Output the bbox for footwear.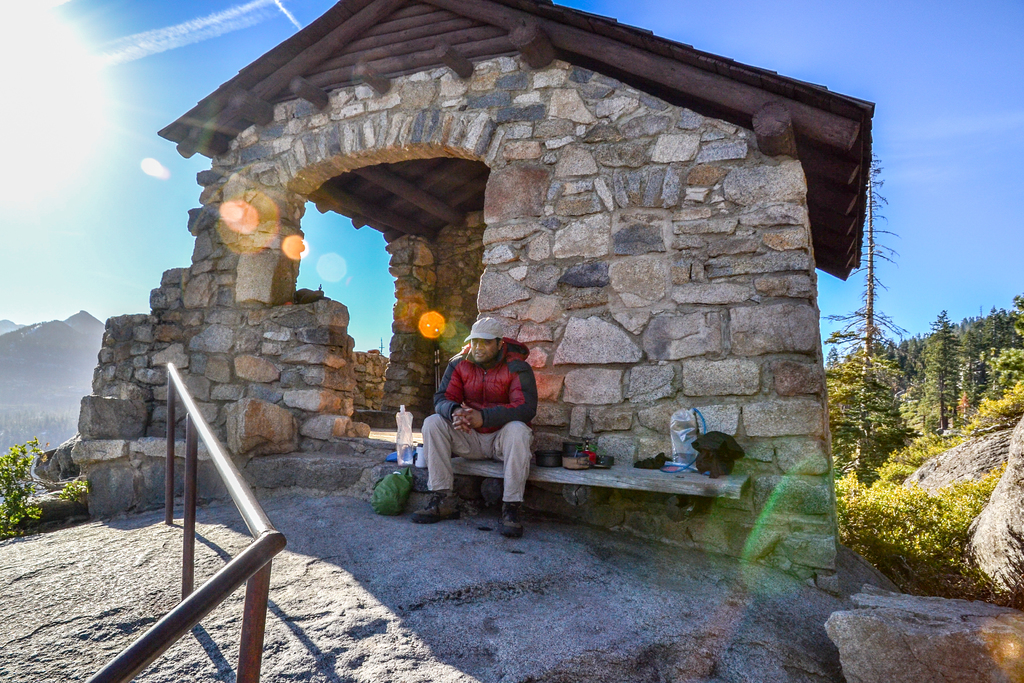
410/486/463/523.
